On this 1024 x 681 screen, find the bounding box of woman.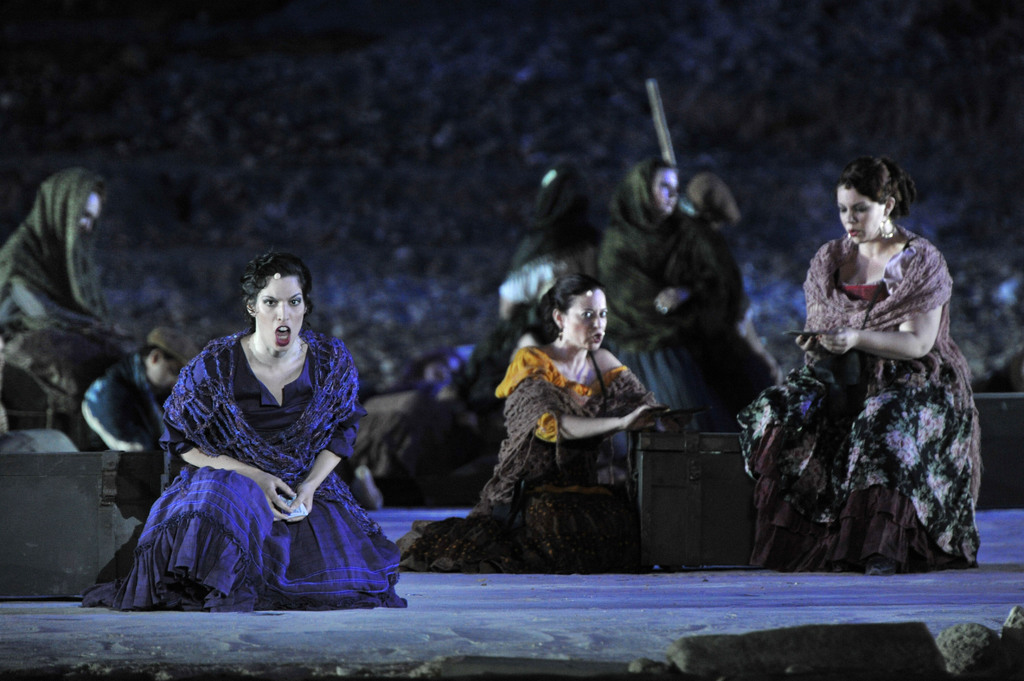
Bounding box: 79:260:404:613.
